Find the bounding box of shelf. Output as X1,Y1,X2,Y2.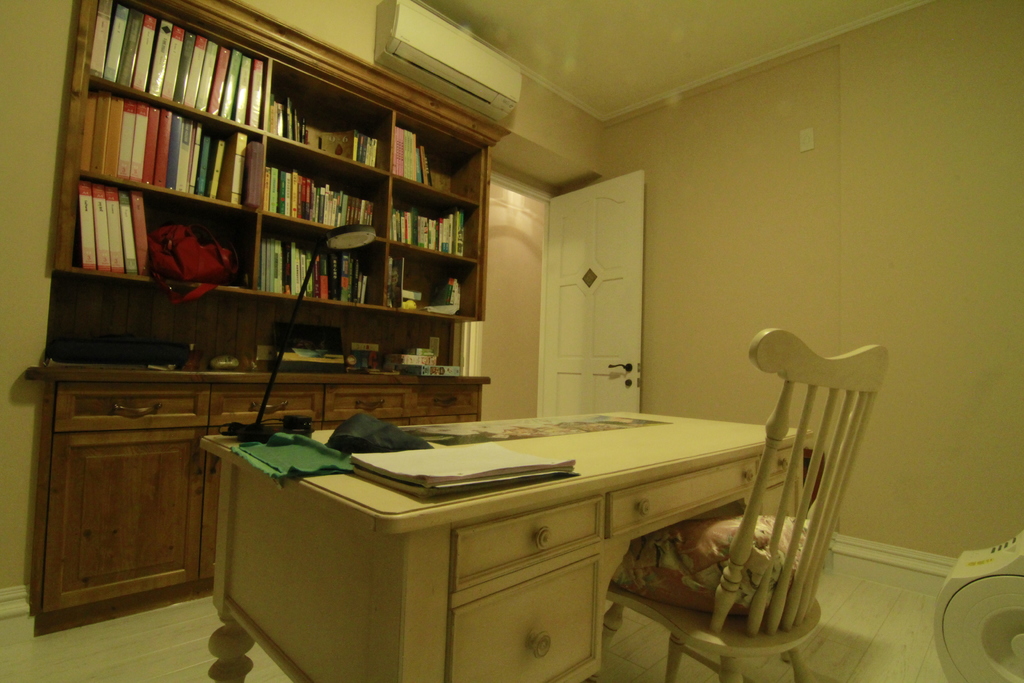
391,171,484,258.
